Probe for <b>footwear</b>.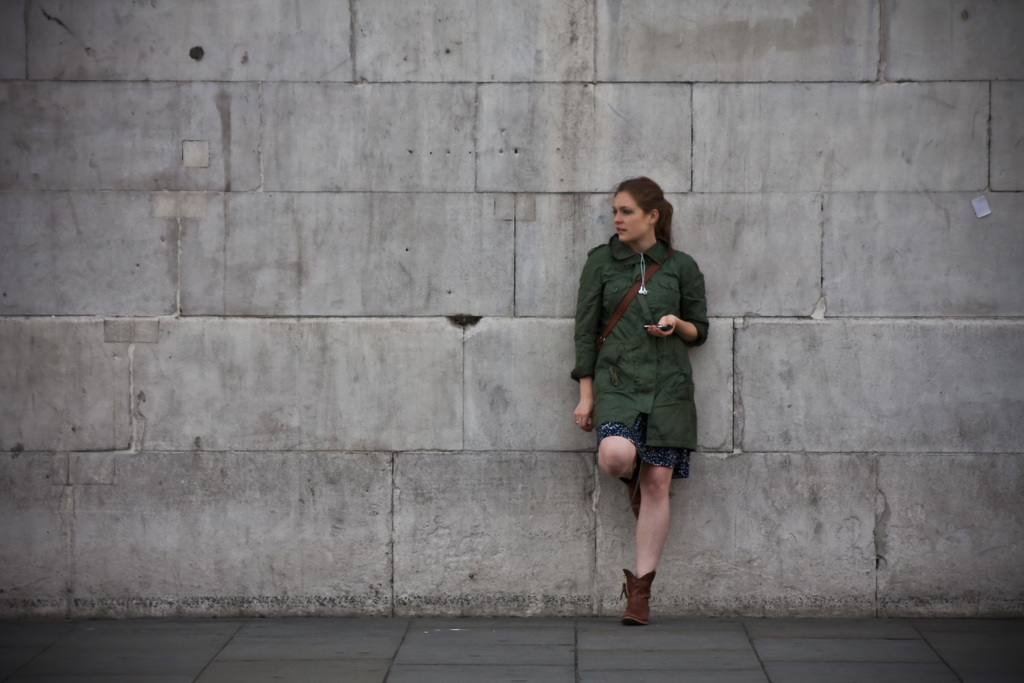
Probe result: locate(614, 573, 655, 622).
